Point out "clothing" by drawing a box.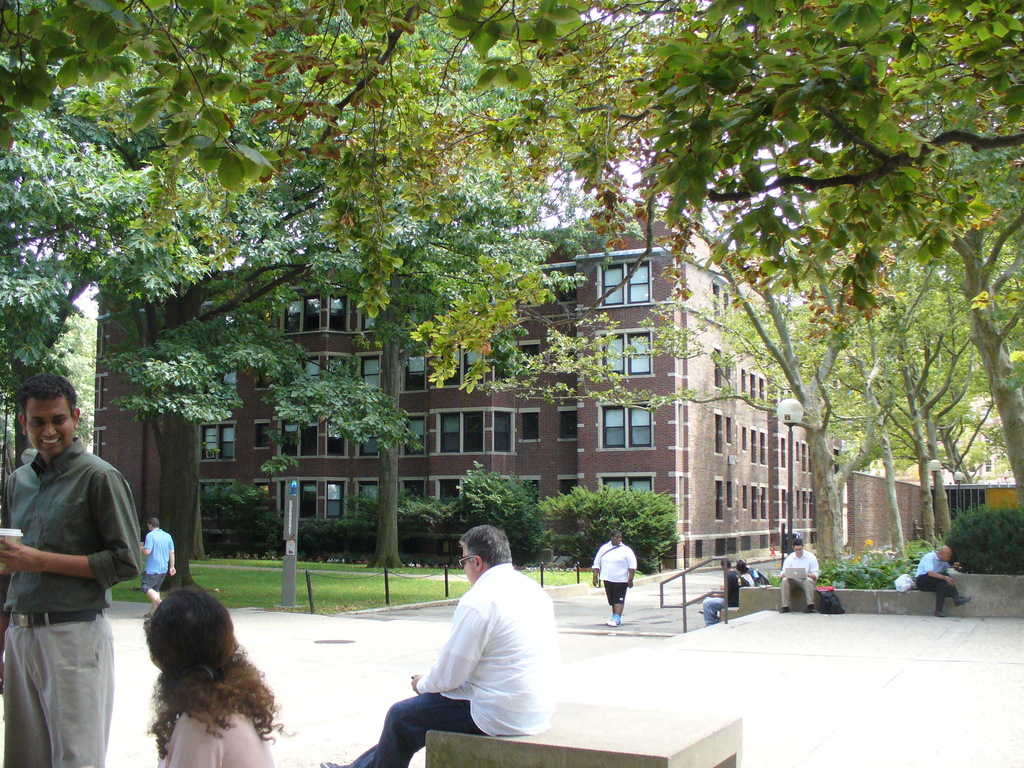
left=918, top=553, right=955, bottom=611.
